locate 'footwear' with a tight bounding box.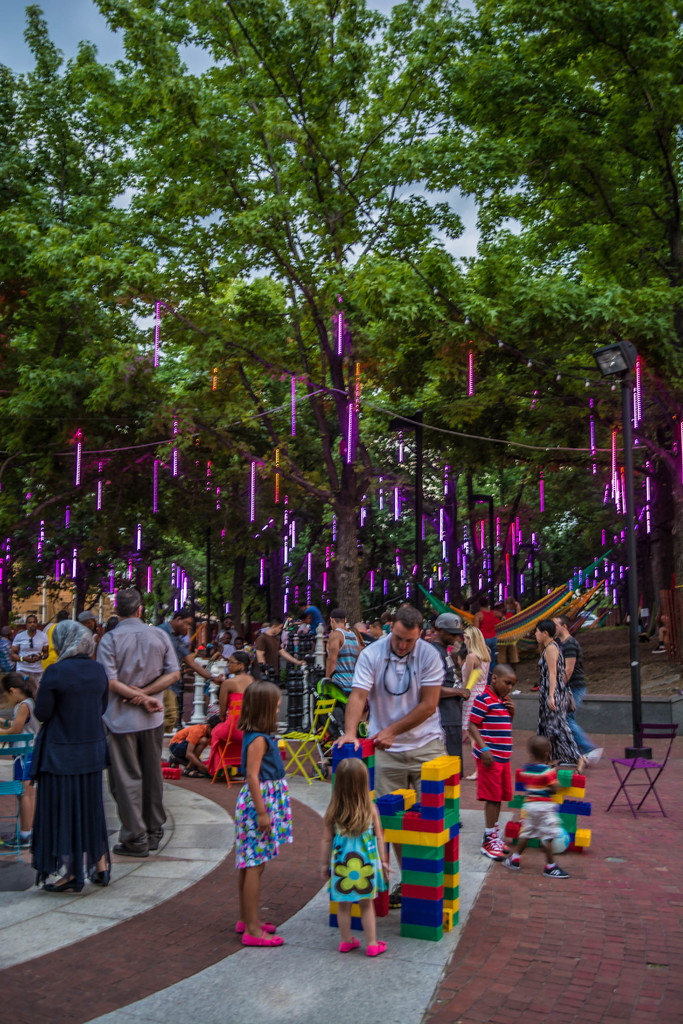
Rect(95, 868, 111, 886).
